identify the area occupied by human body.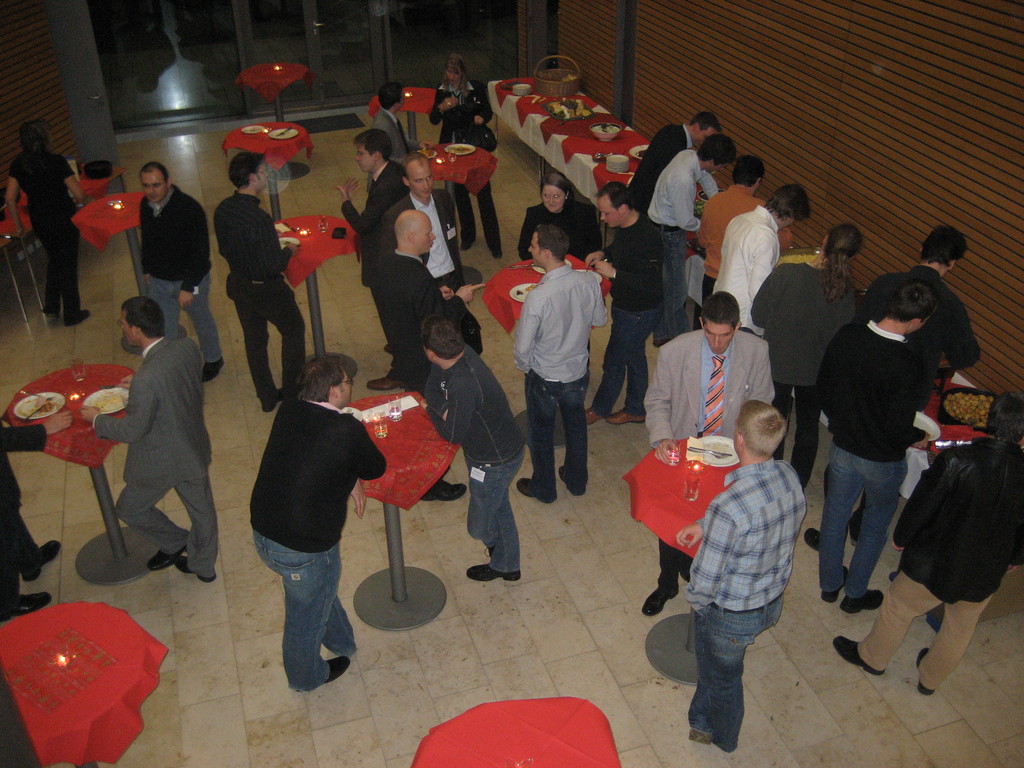
Area: select_region(579, 176, 664, 424).
